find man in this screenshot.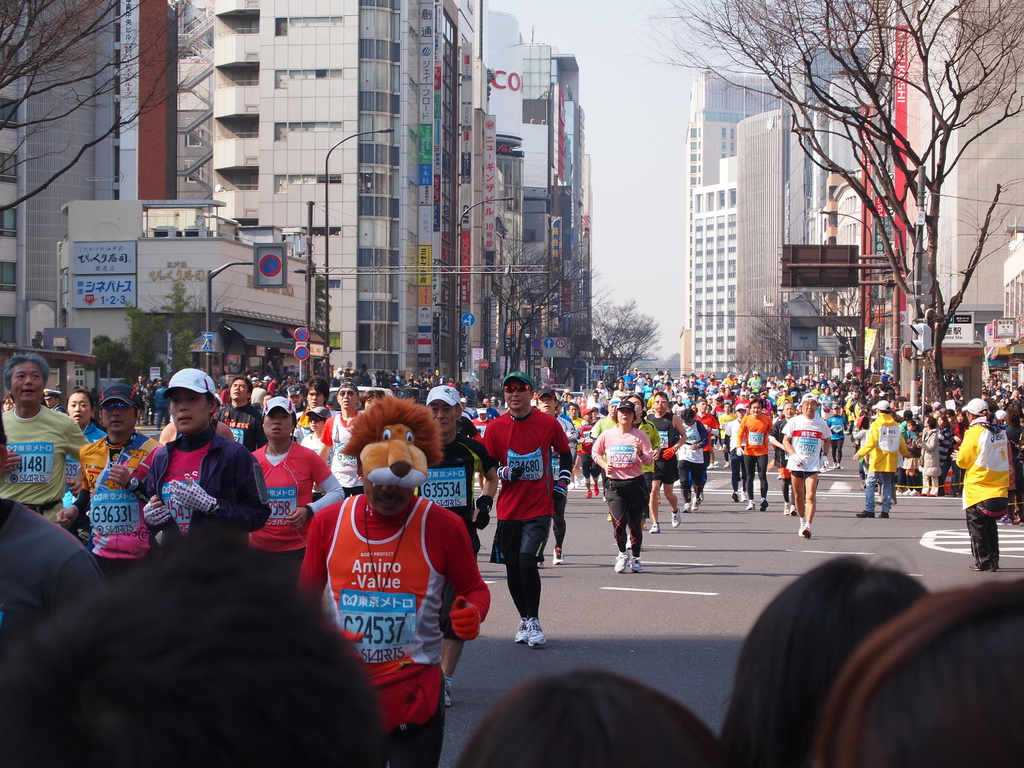
The bounding box for man is locate(954, 400, 1011, 570).
